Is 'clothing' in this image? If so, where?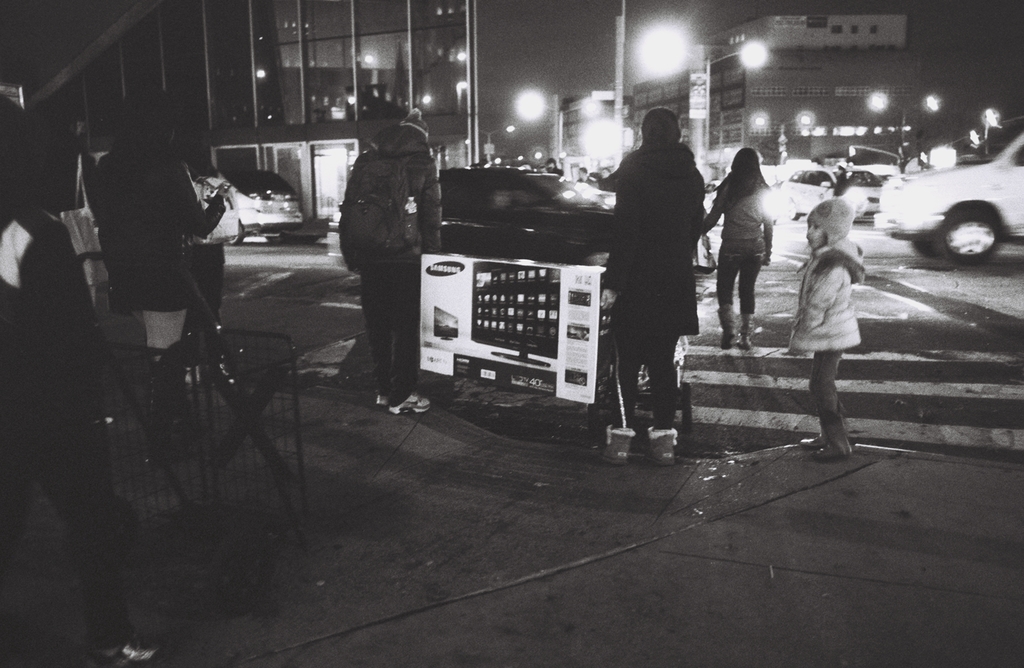
Yes, at left=783, top=198, right=865, bottom=459.
